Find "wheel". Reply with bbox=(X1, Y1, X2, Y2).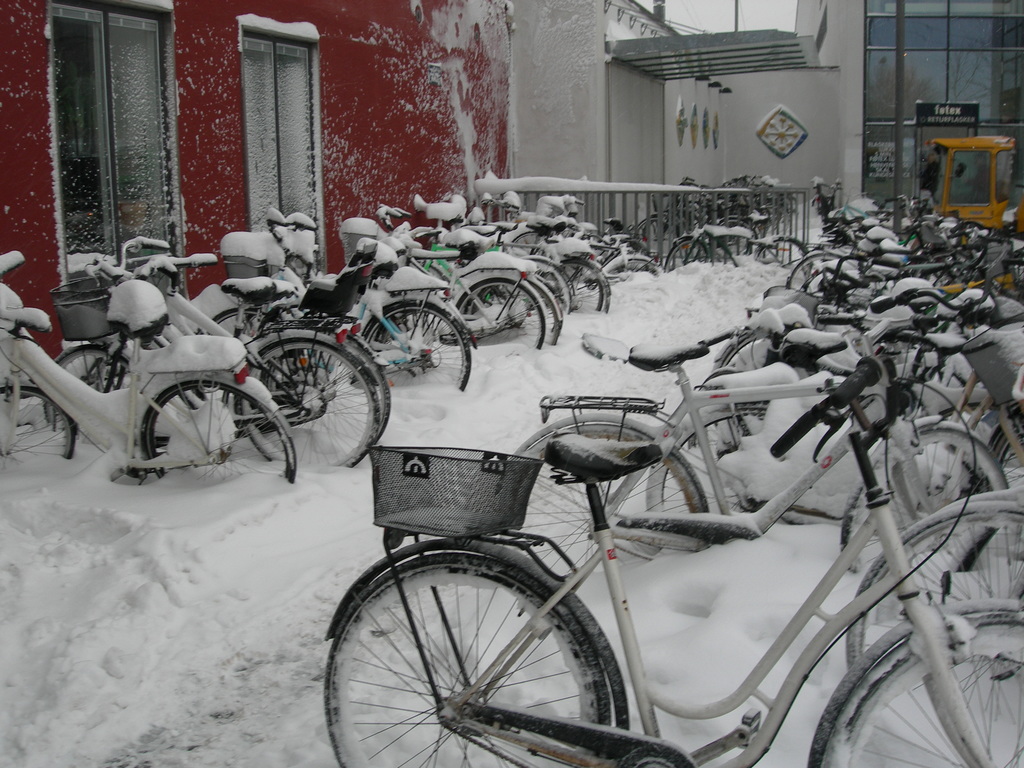
bbox=(322, 536, 616, 767).
